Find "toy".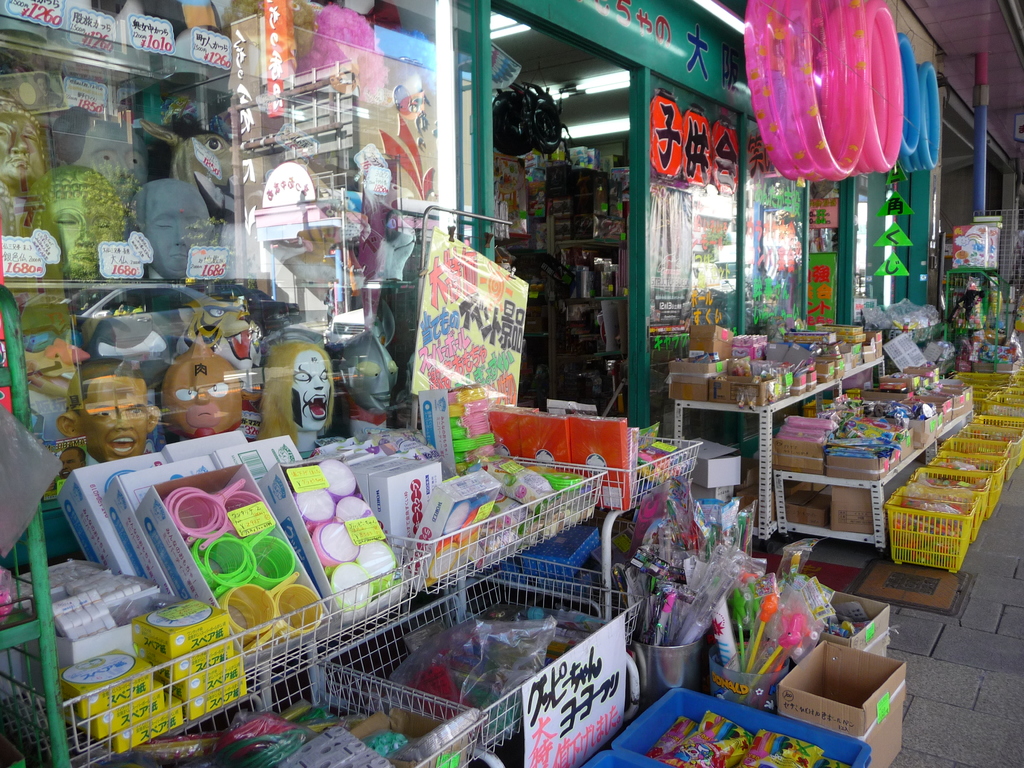
region(346, 150, 412, 262).
